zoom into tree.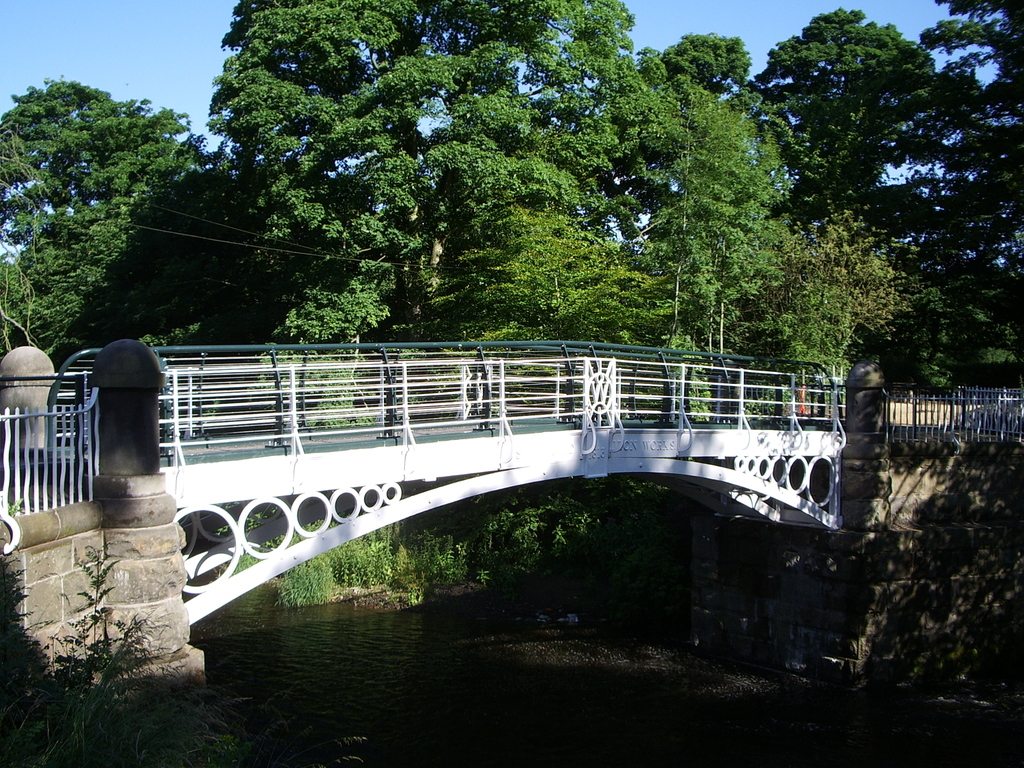
Zoom target: [202, 4, 790, 357].
